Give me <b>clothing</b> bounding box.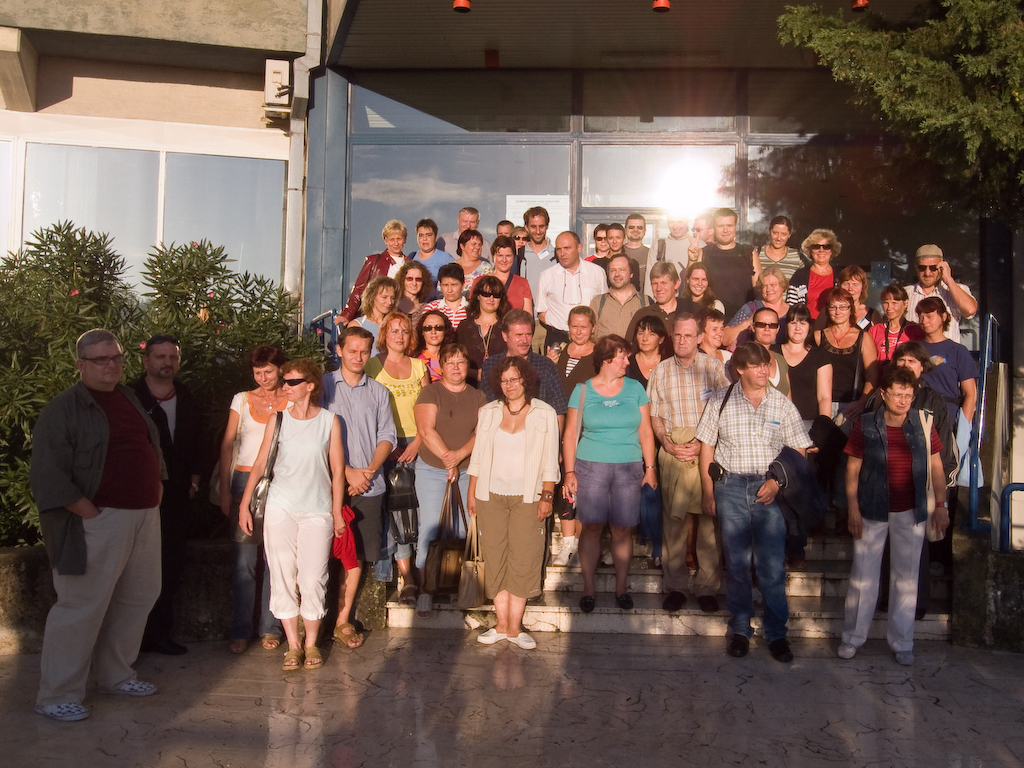
bbox=(565, 381, 643, 521).
